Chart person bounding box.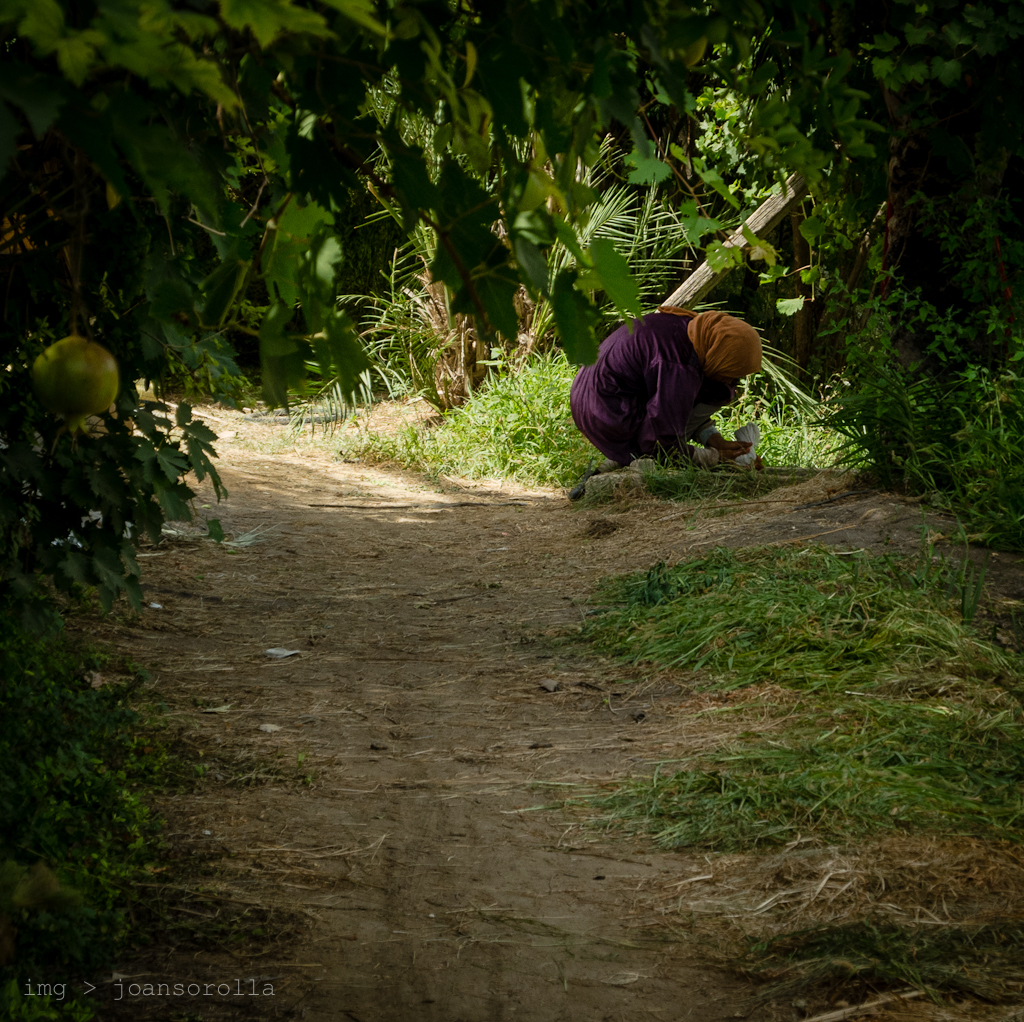
Charted: box(551, 258, 785, 490).
